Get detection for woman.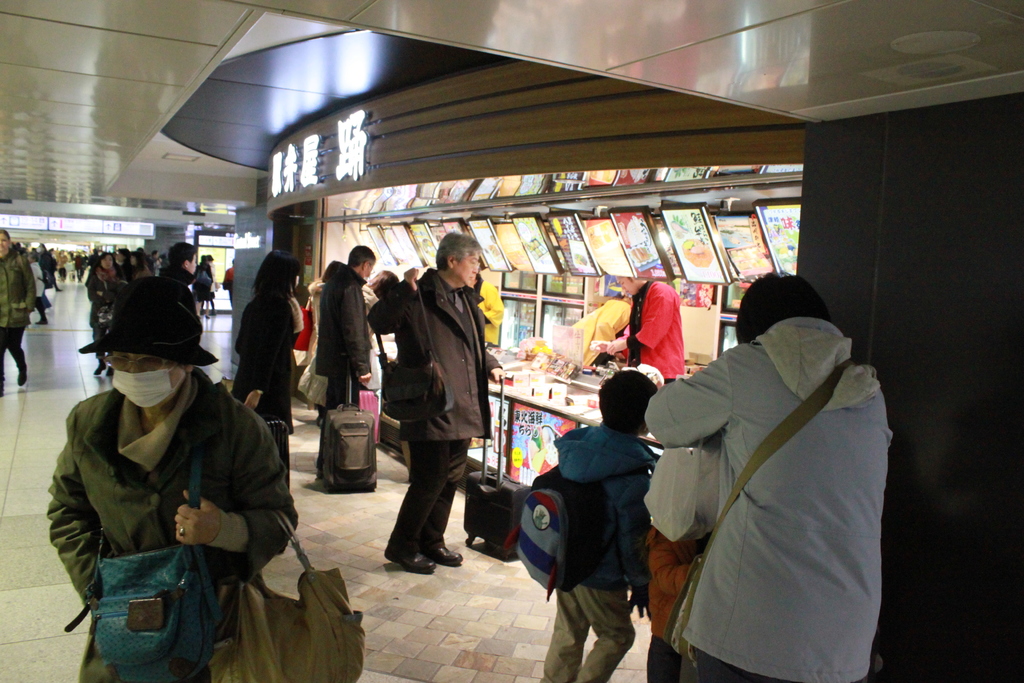
Detection: box(84, 251, 125, 378).
